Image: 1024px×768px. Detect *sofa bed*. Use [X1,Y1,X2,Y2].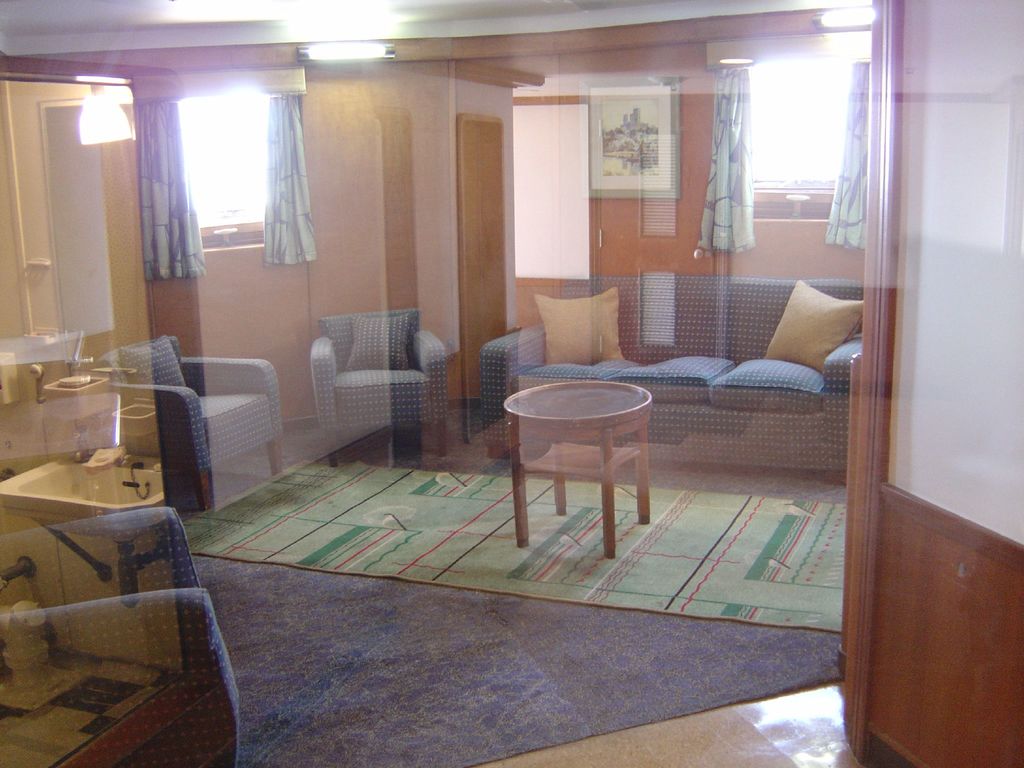
[477,269,867,456].
